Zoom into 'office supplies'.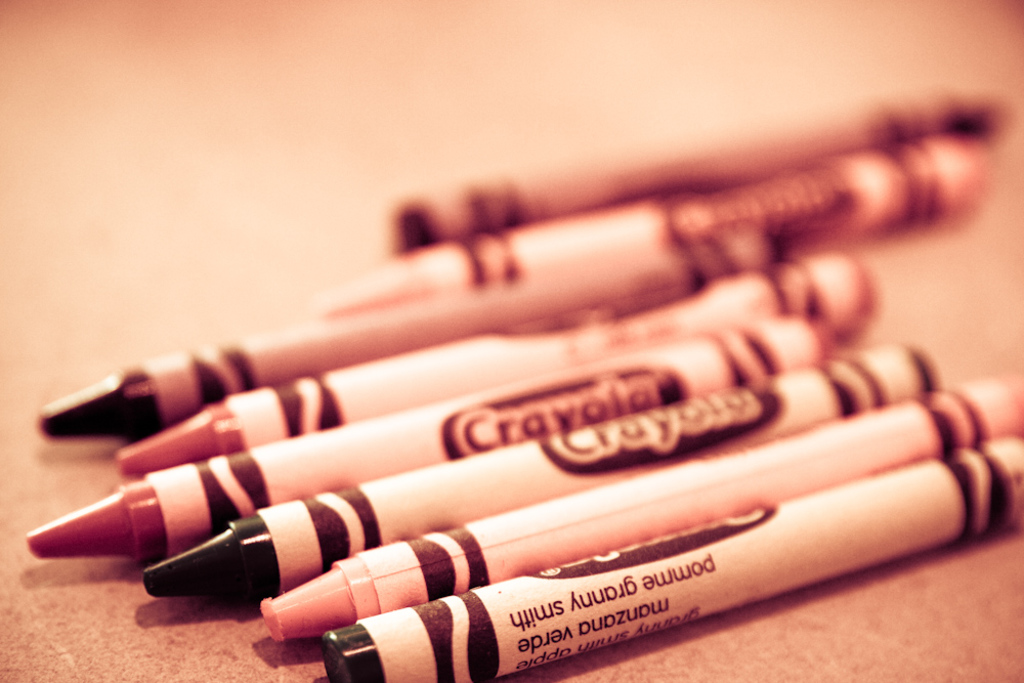
Zoom target: pyautogui.locateOnScreen(133, 172, 1019, 682).
